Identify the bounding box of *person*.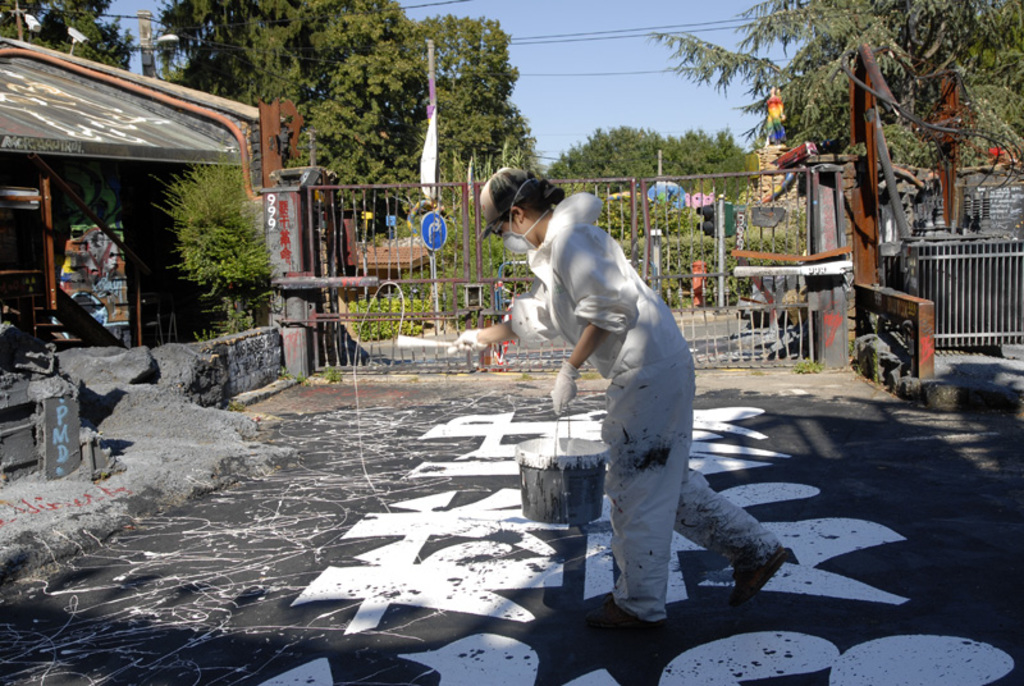
crop(490, 189, 713, 628).
